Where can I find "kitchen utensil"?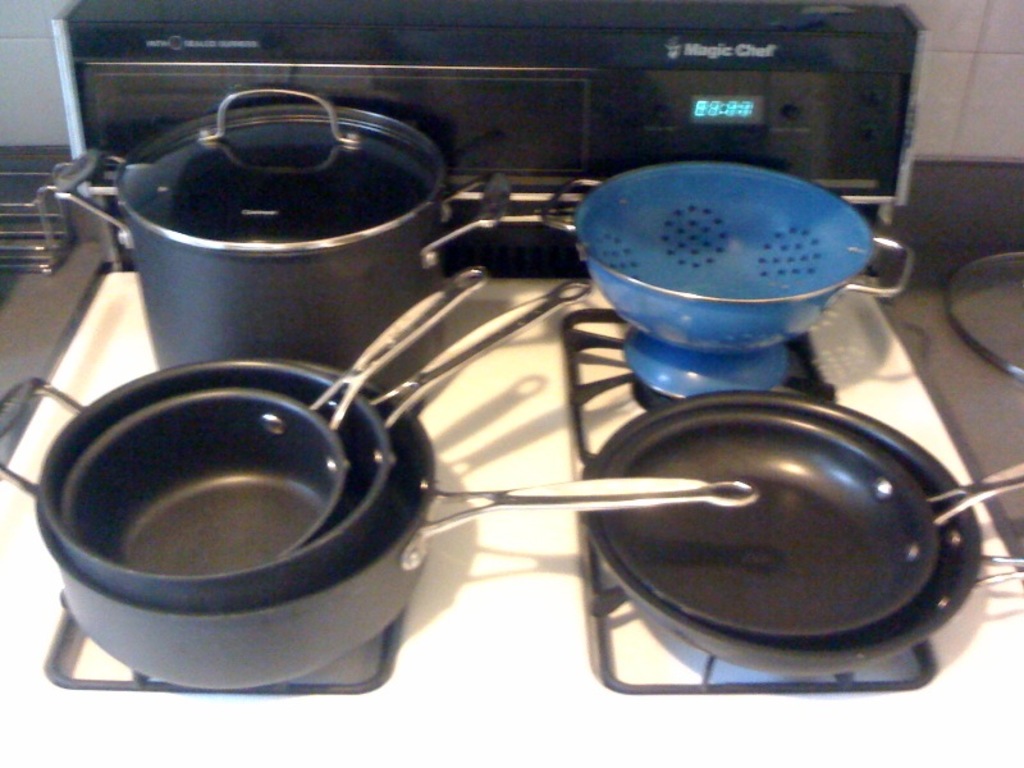
You can find it at 599 411 1023 645.
